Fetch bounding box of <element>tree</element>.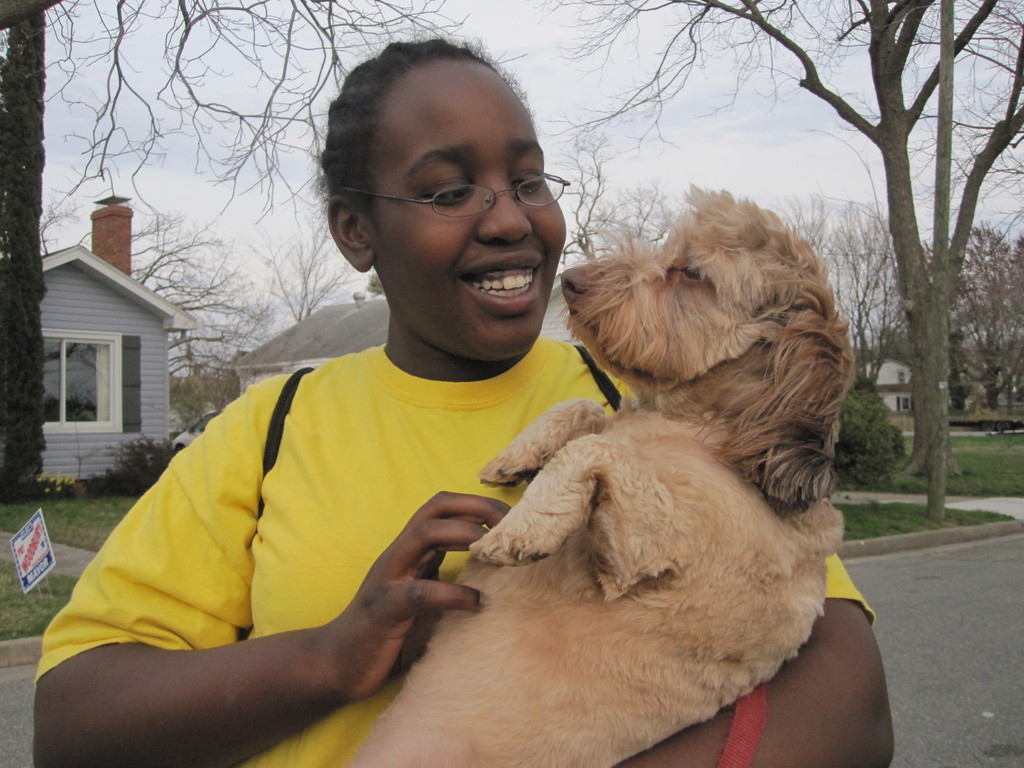
Bbox: {"left": 781, "top": 195, "right": 911, "bottom": 387}.
